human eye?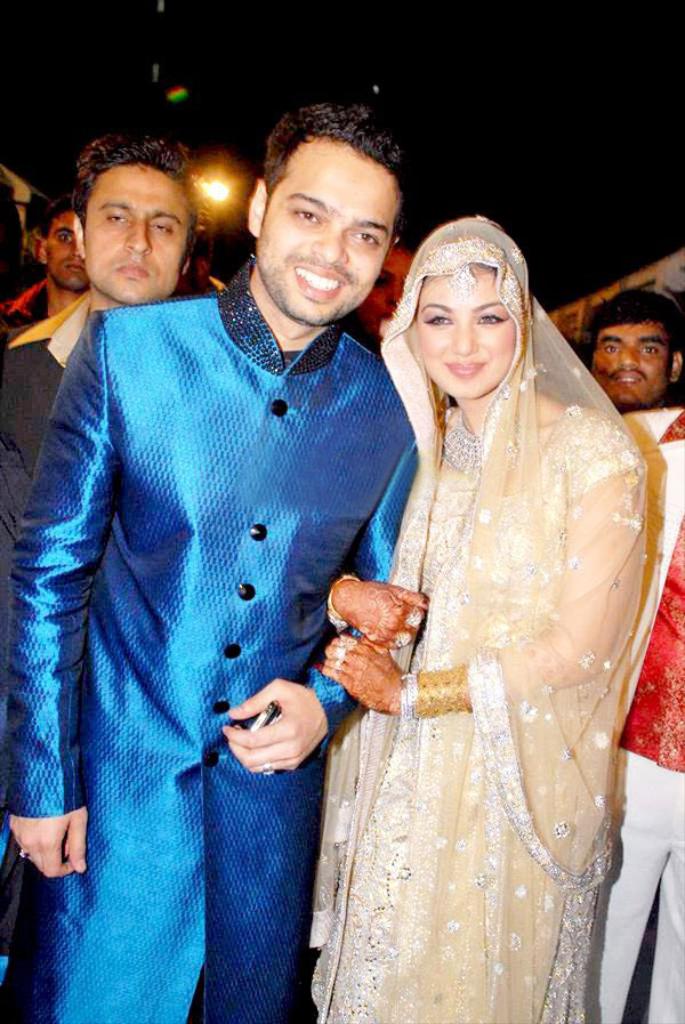
{"left": 57, "top": 229, "right": 73, "bottom": 245}
